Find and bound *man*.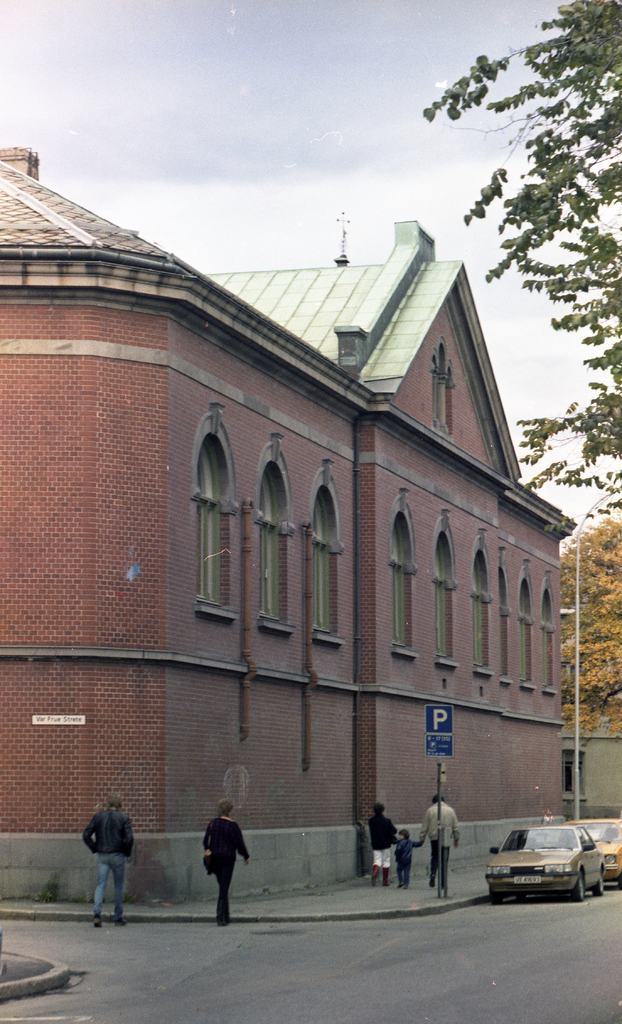
Bound: detection(417, 796, 466, 889).
